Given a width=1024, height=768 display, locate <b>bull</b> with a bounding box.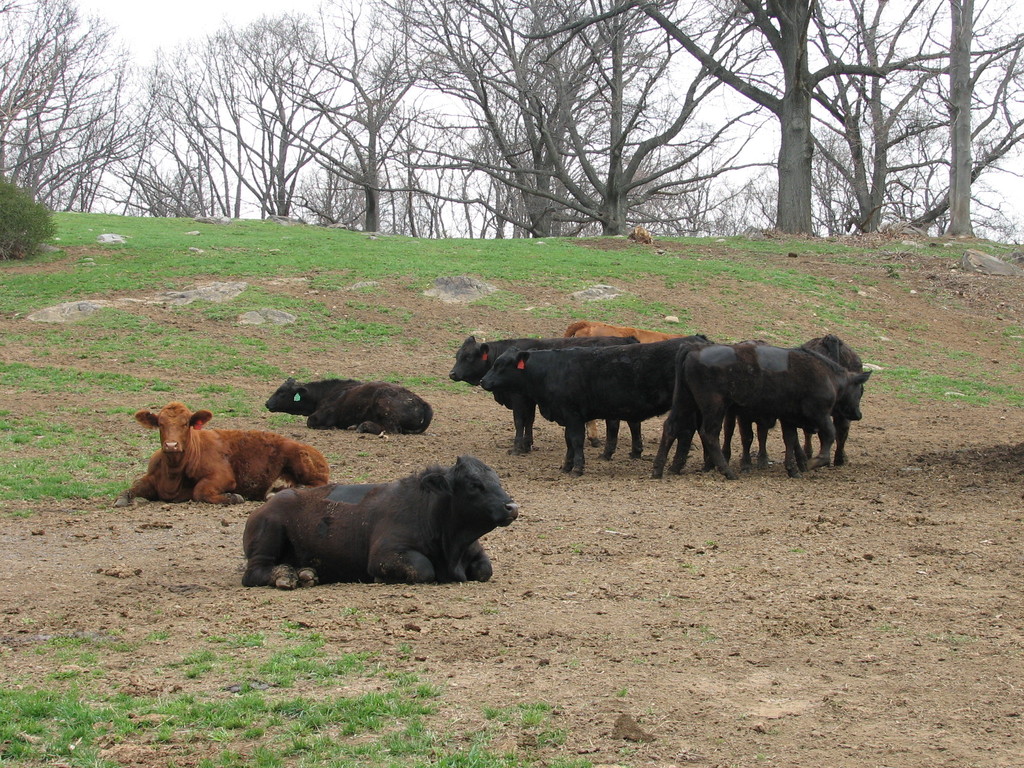
Located: bbox=[233, 451, 532, 597].
